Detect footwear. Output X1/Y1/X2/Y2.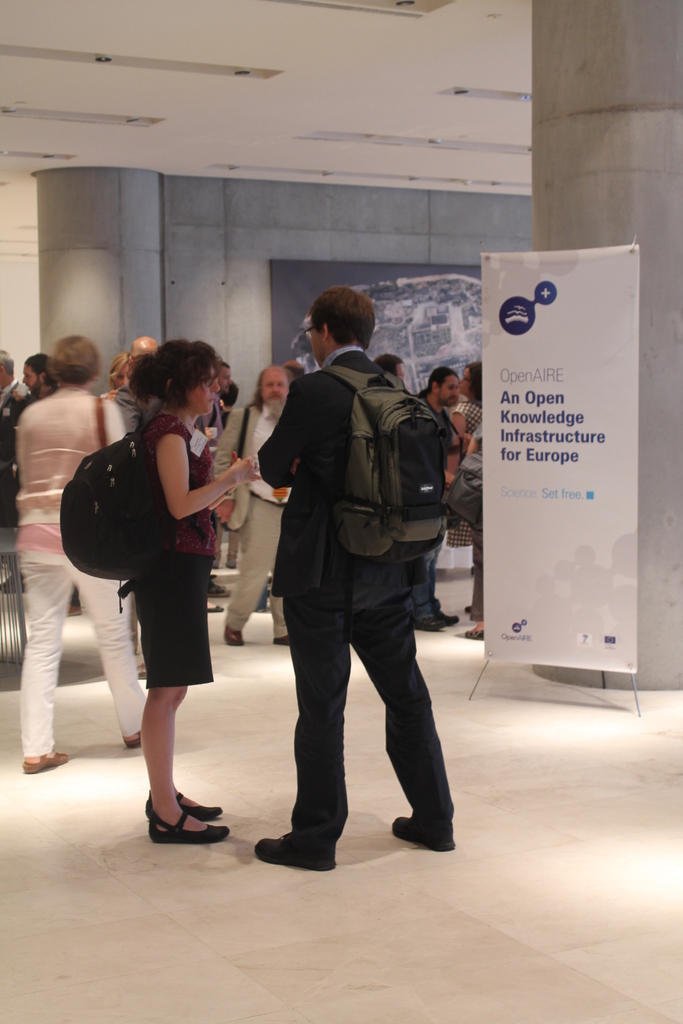
436/610/463/626.
